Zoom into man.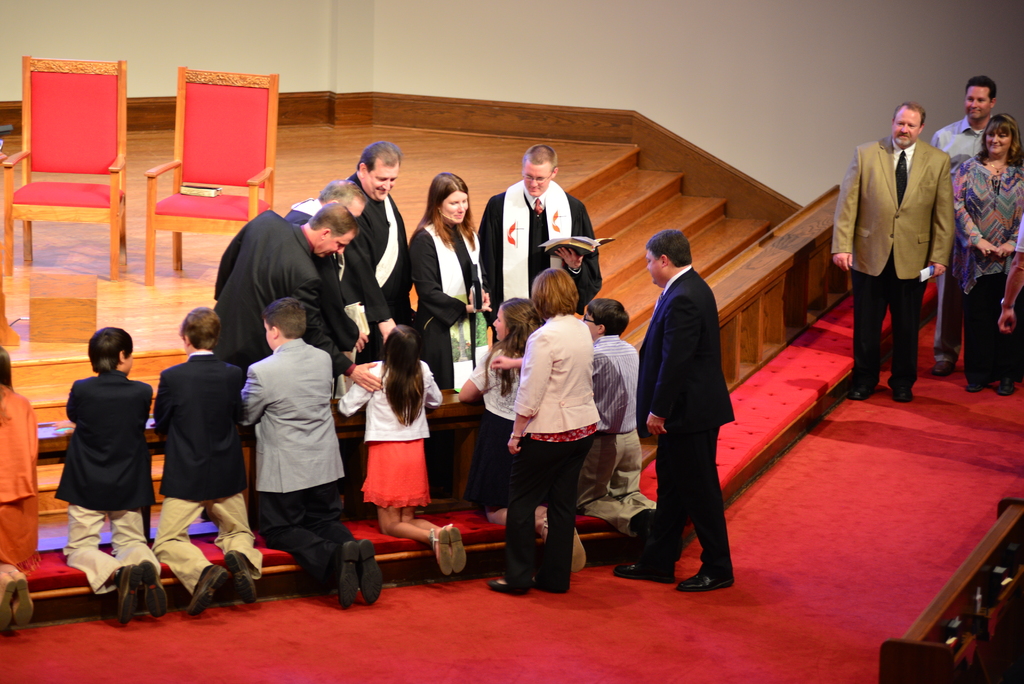
Zoom target: select_region(847, 91, 964, 409).
